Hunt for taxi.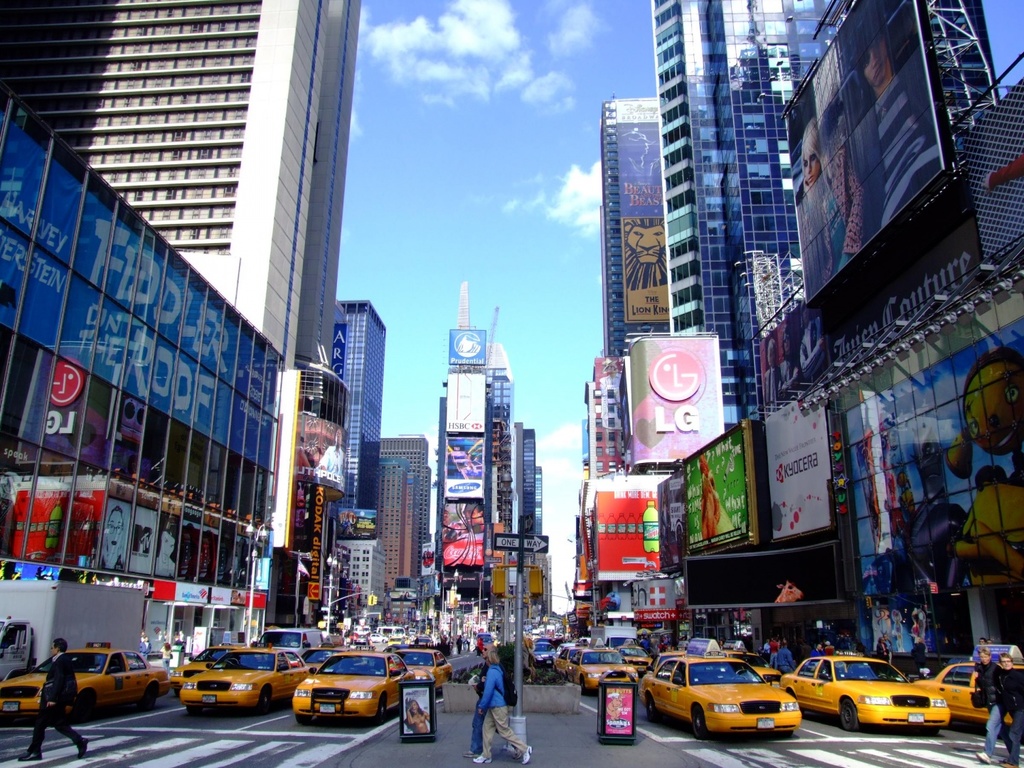
Hunted down at (left=615, top=633, right=654, bottom=671).
